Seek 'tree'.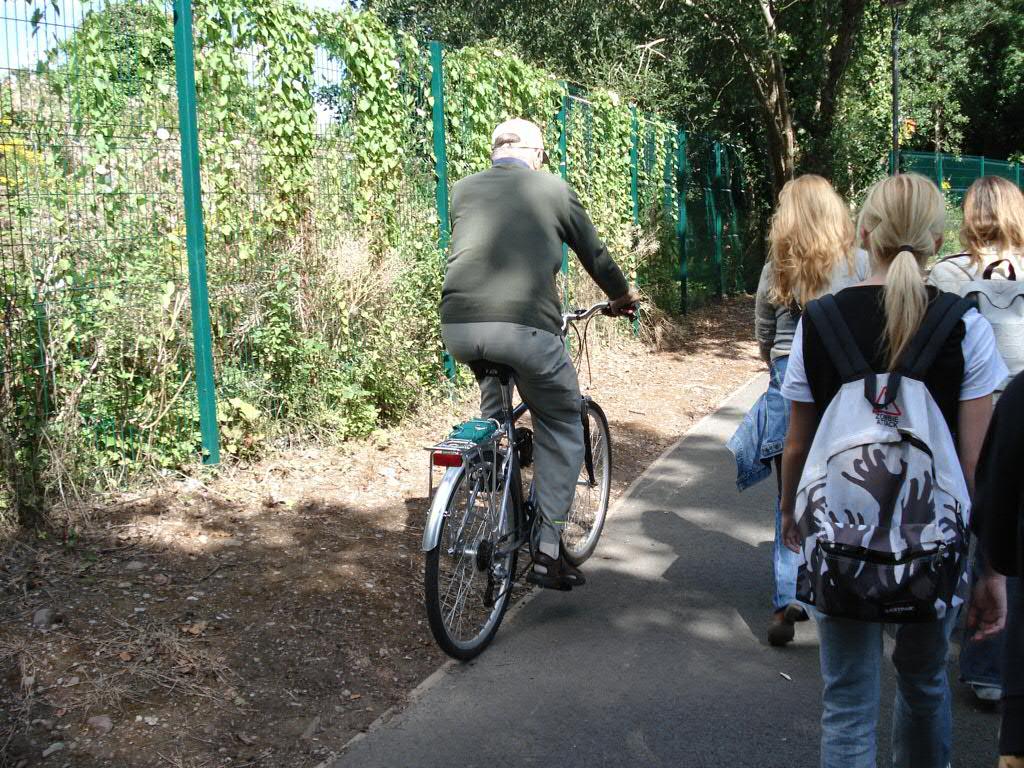
detection(895, 0, 1023, 194).
